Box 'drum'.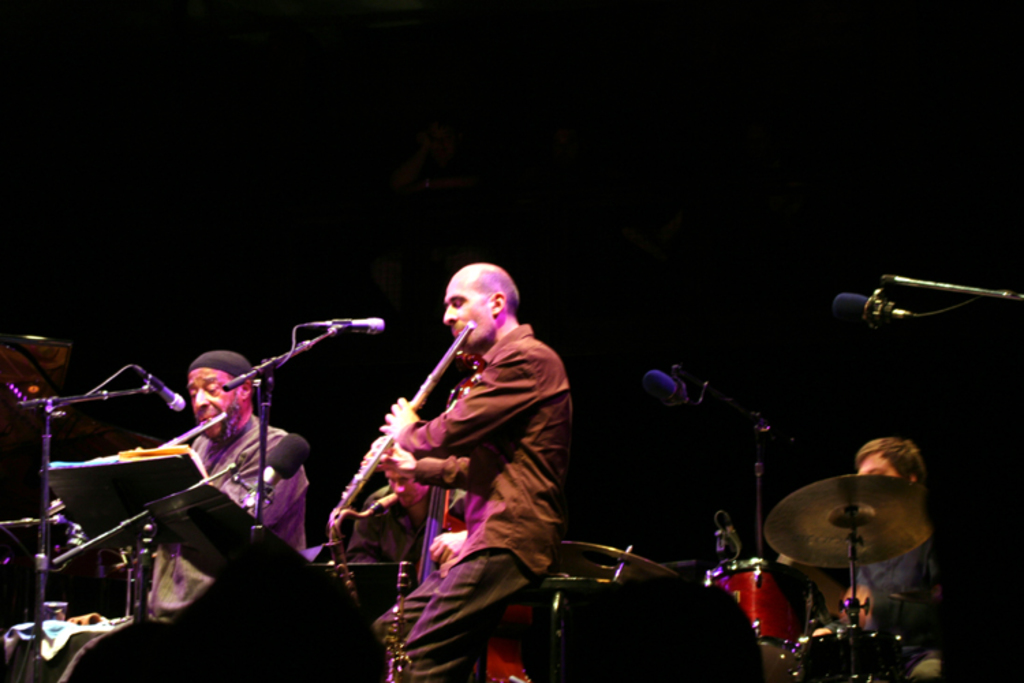
region(807, 626, 909, 682).
